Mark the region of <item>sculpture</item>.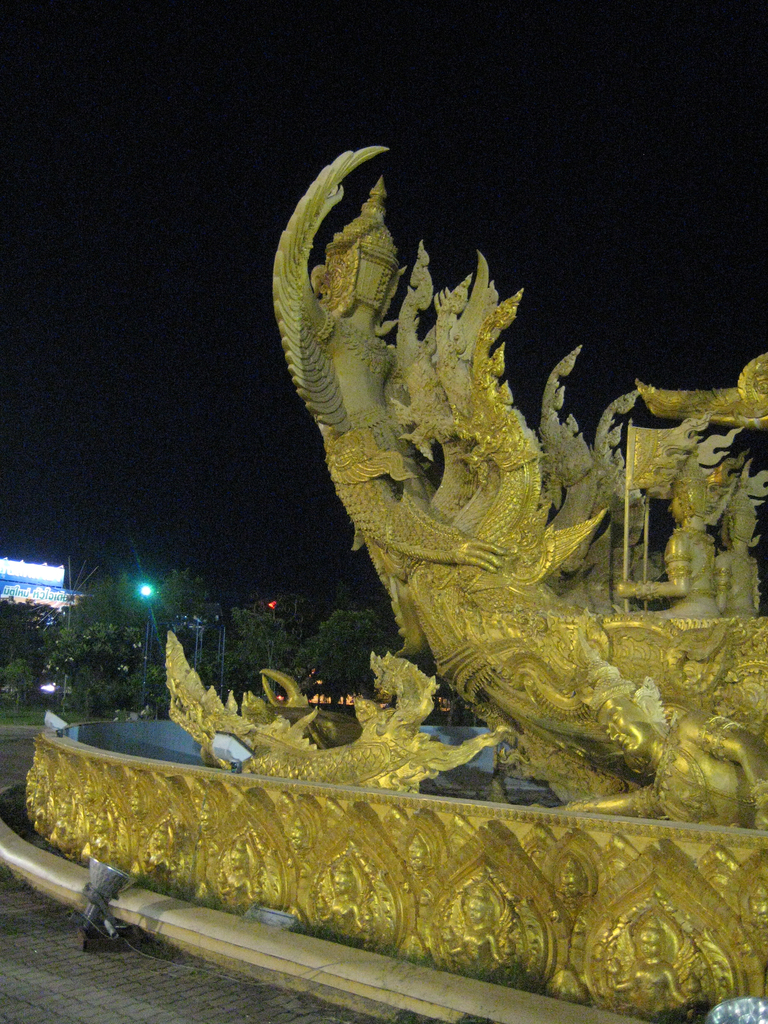
Region: l=31, t=142, r=767, b=1023.
